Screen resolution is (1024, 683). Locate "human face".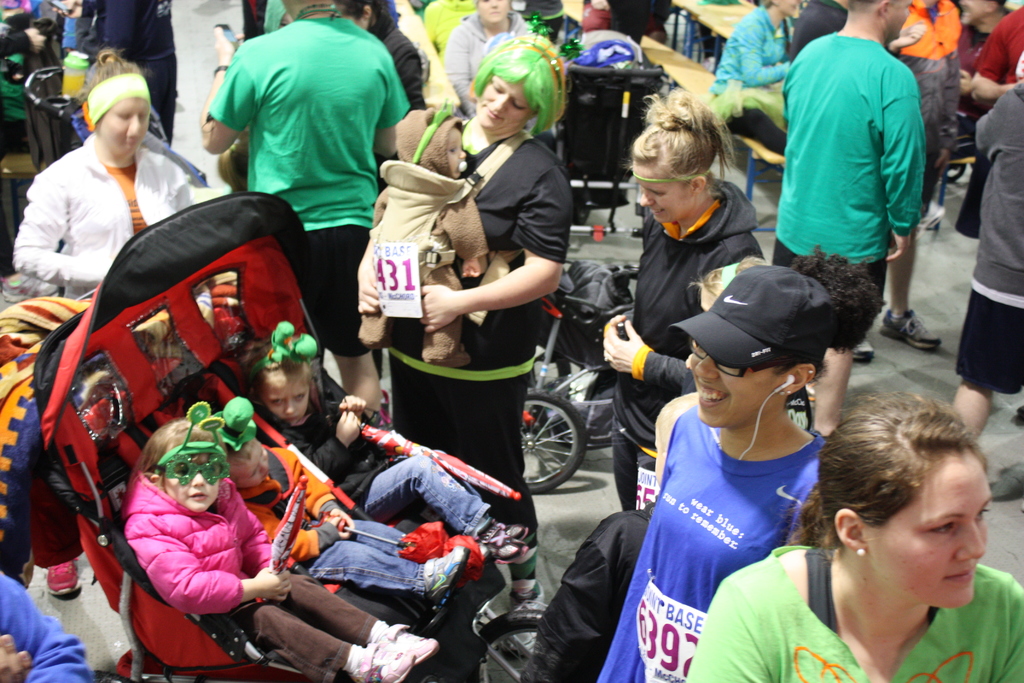
left=778, top=0, right=803, bottom=15.
